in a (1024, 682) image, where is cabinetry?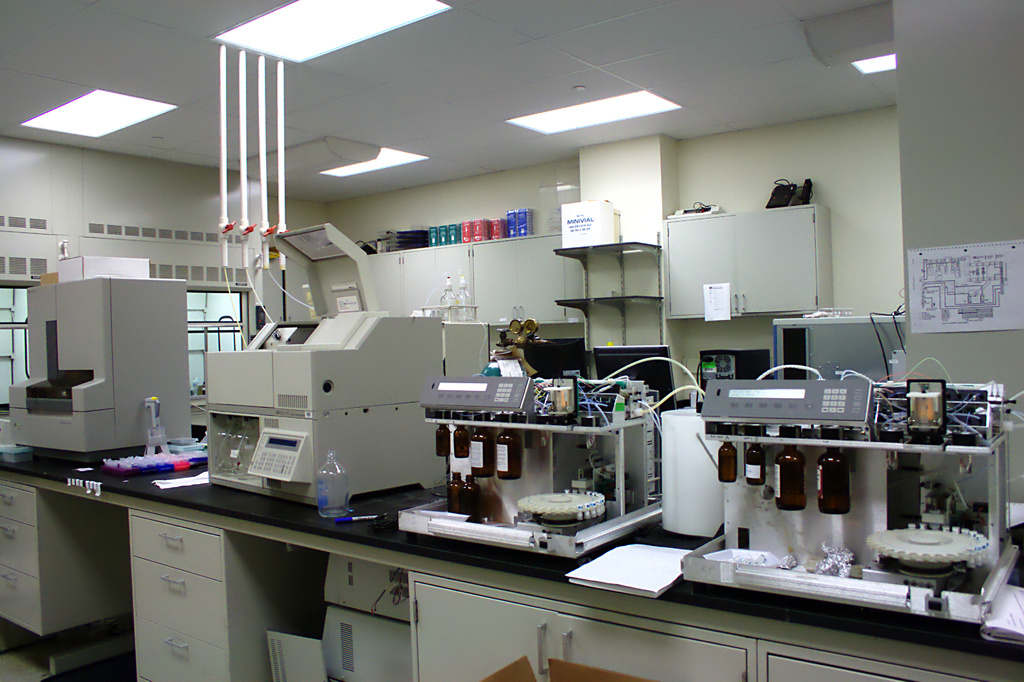
x1=471, y1=236, x2=565, y2=320.
